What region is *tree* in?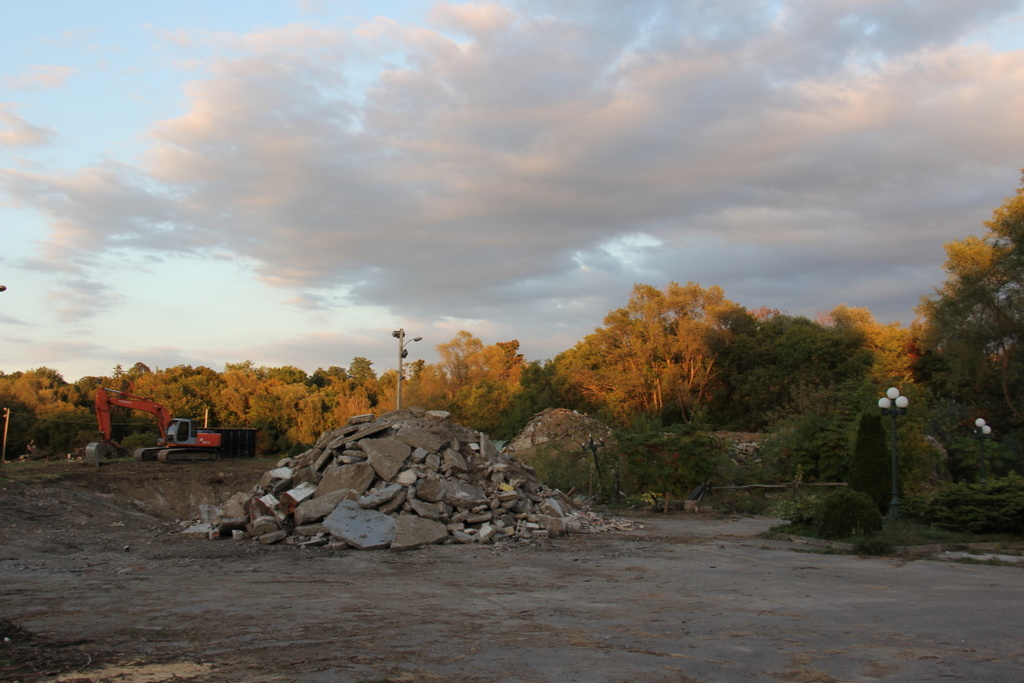
bbox=[0, 360, 78, 440].
